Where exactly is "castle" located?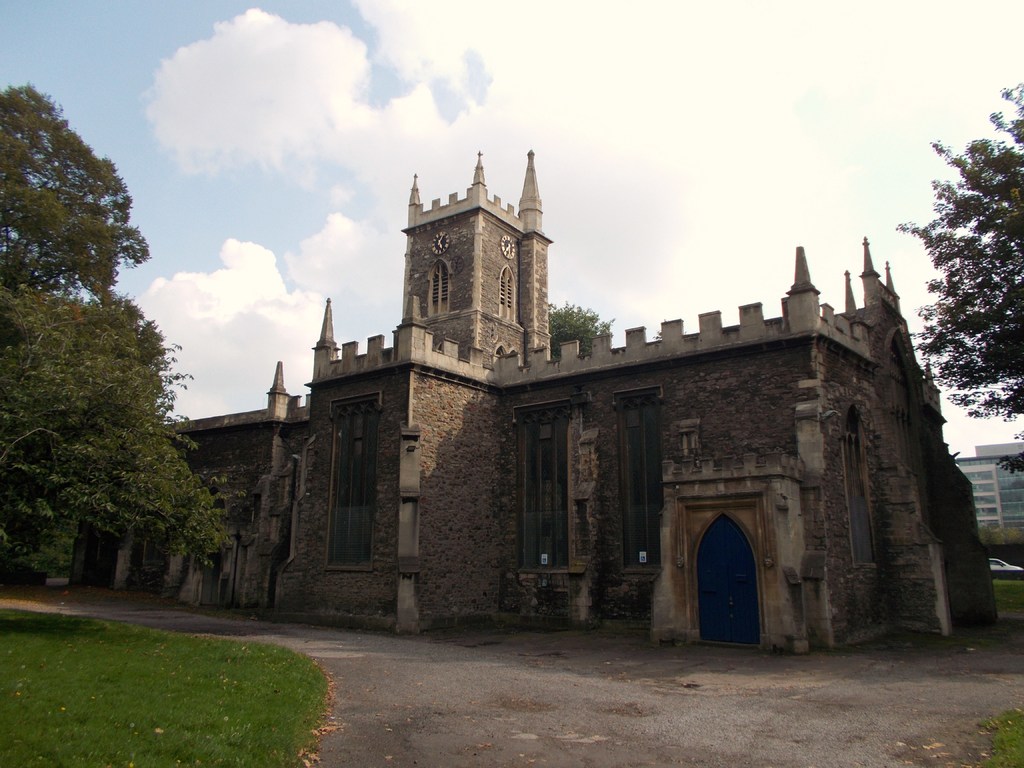
Its bounding box is bbox=[154, 124, 987, 658].
